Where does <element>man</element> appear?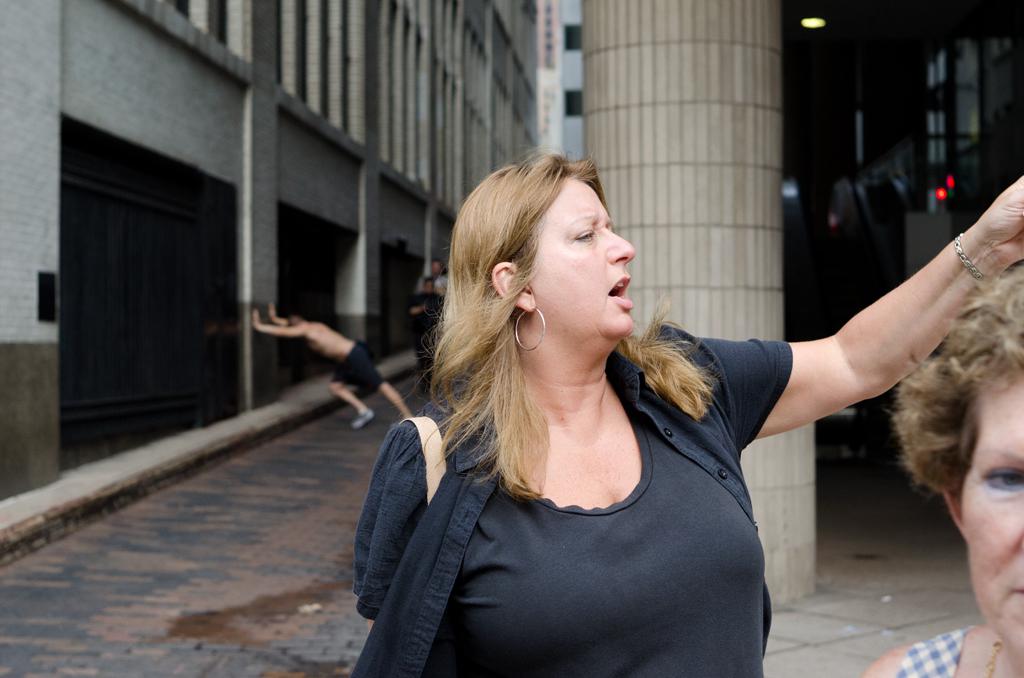
Appears at crop(414, 256, 452, 293).
